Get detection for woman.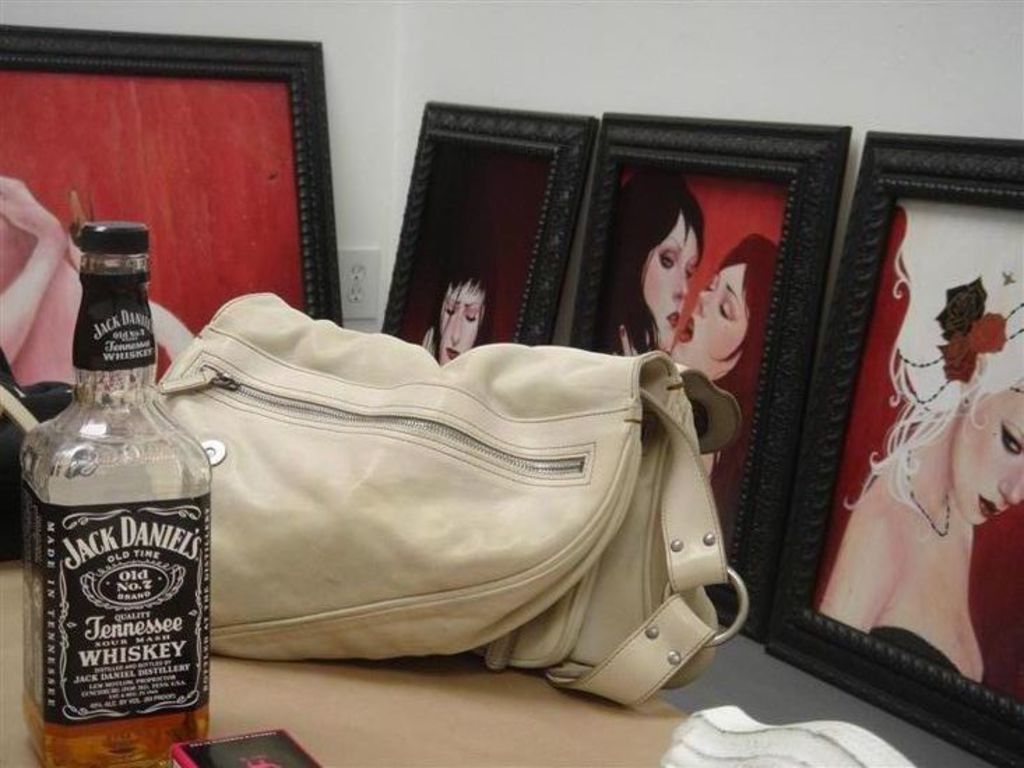
Detection: [595,168,712,364].
